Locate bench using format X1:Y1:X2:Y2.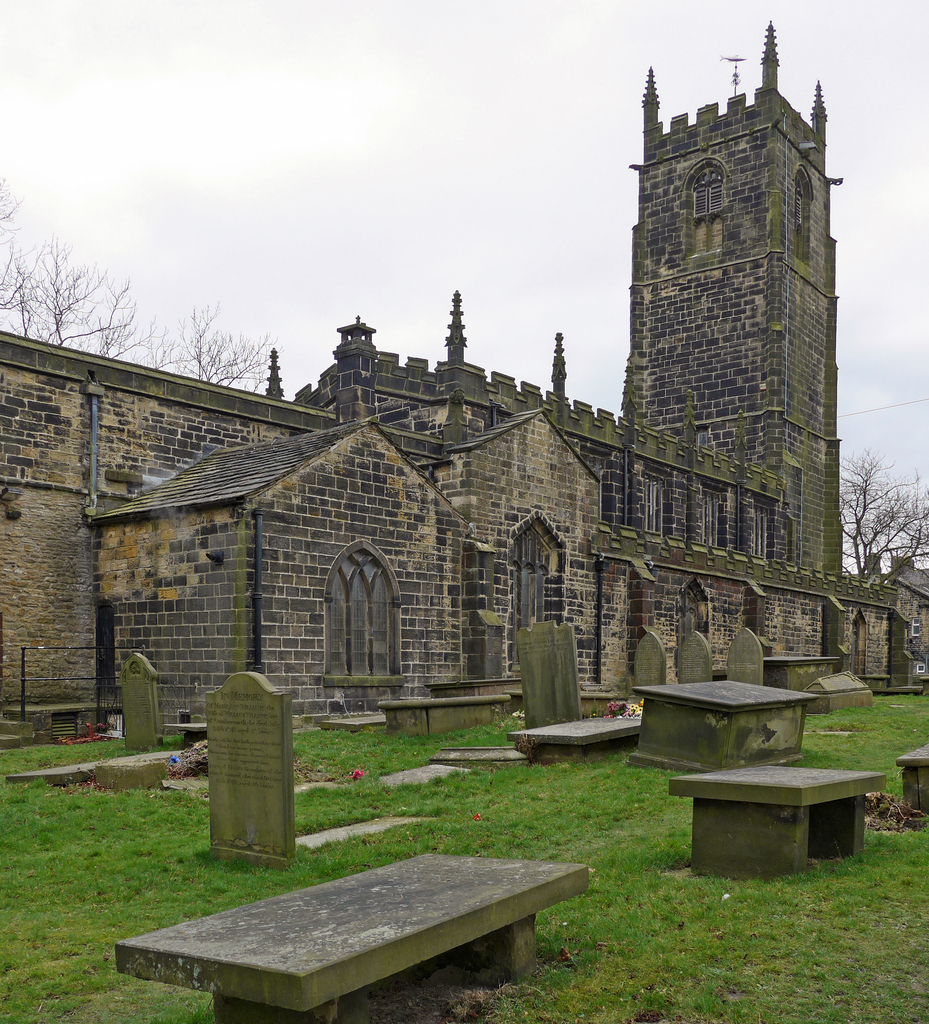
901:742:928:816.
